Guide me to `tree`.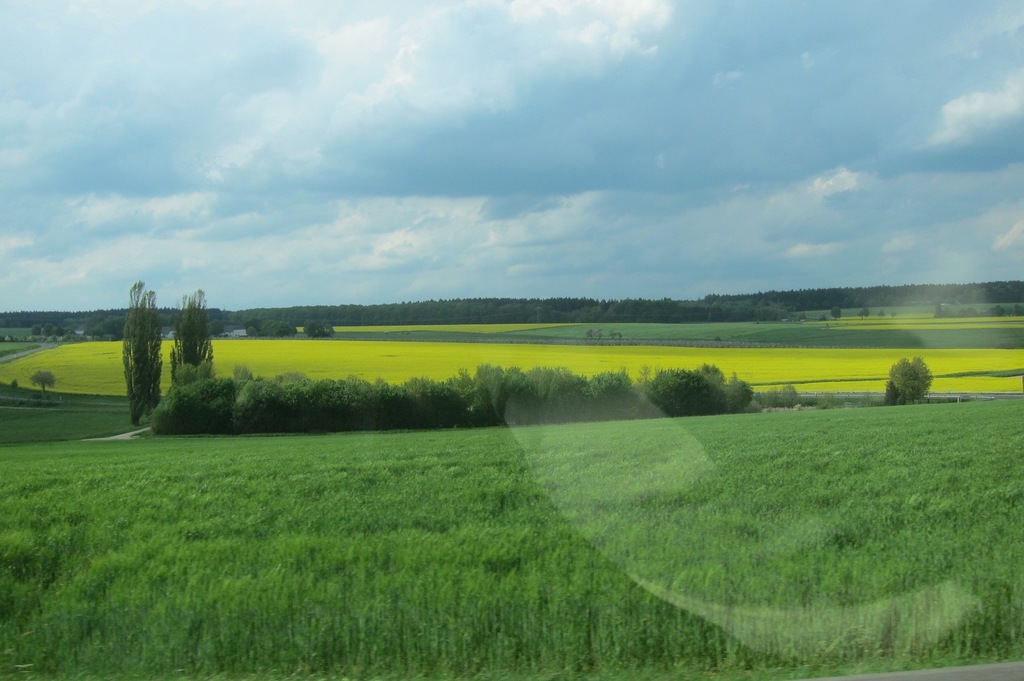
Guidance: x1=109 y1=277 x2=207 y2=412.
